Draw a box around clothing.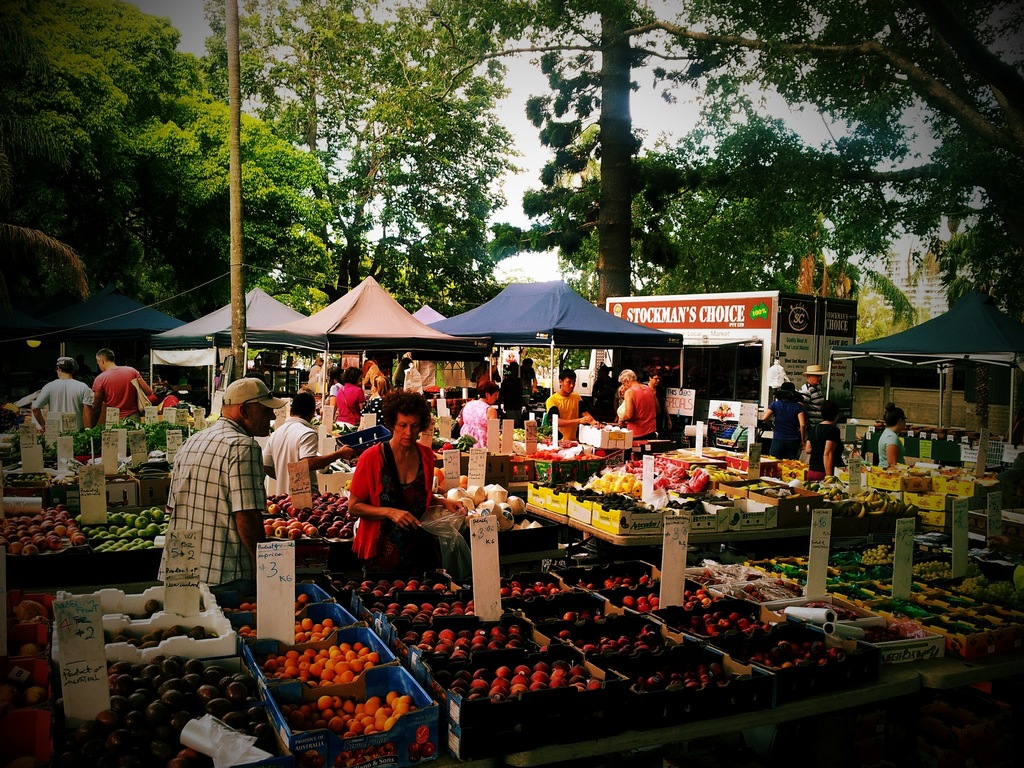
[93, 364, 142, 421].
